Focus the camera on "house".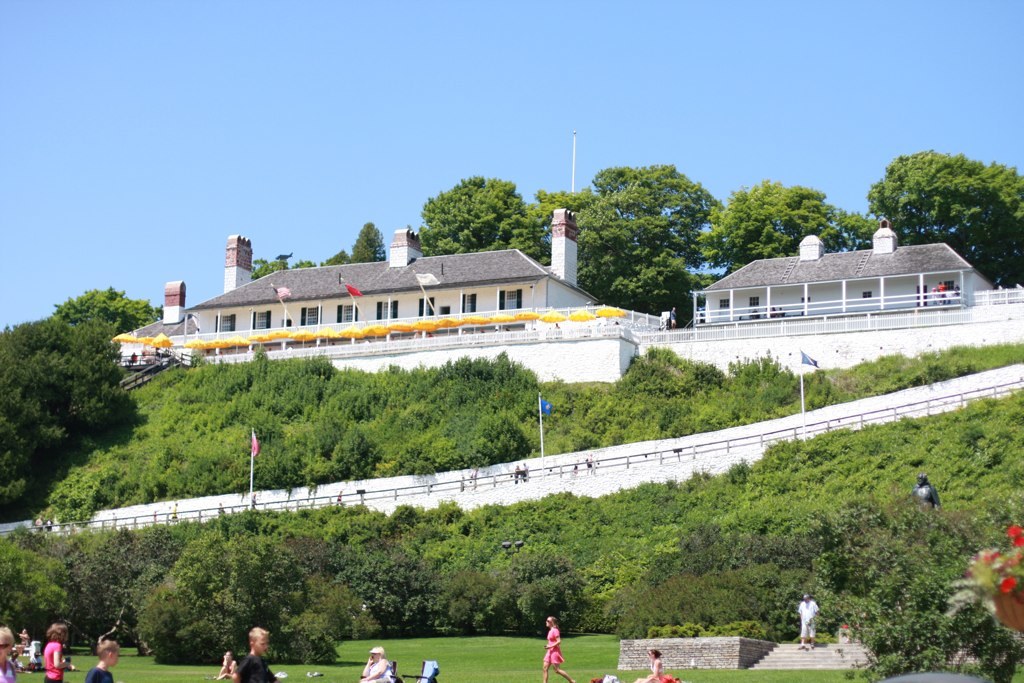
Focus region: <region>678, 225, 997, 341</region>.
